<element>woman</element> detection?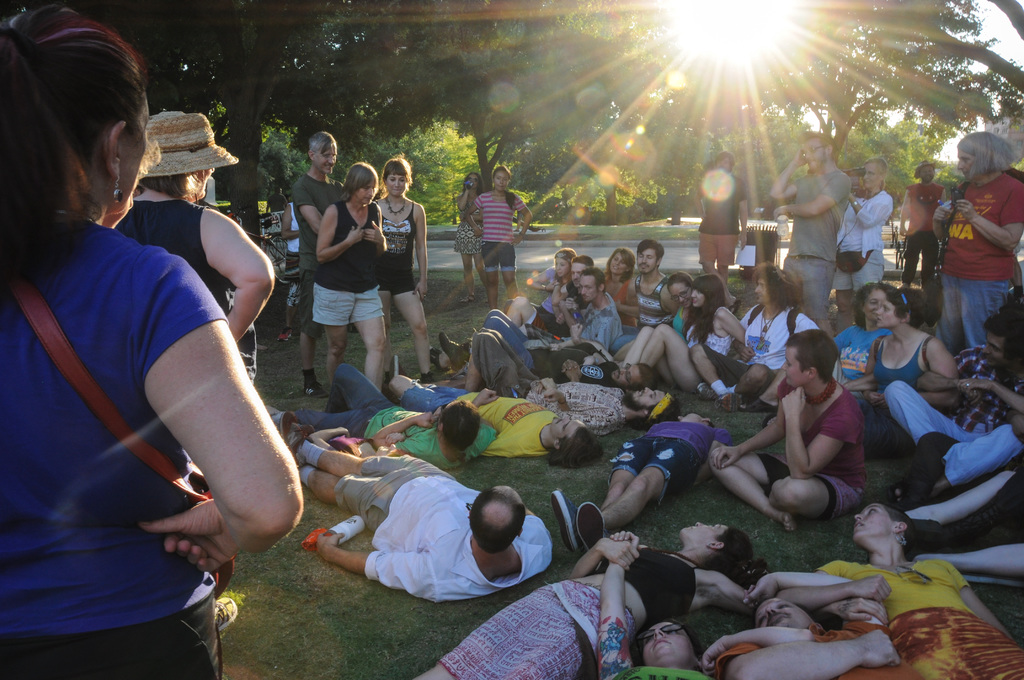
x1=830 y1=283 x2=893 y2=378
